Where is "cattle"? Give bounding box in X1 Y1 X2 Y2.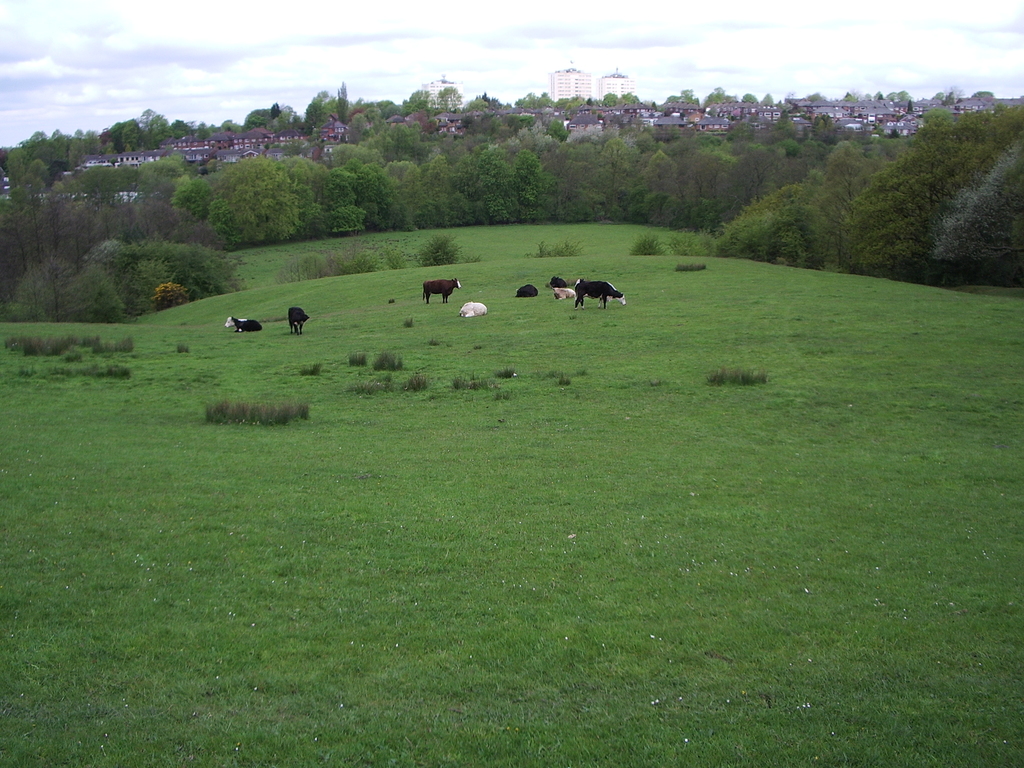
555 287 575 301.
